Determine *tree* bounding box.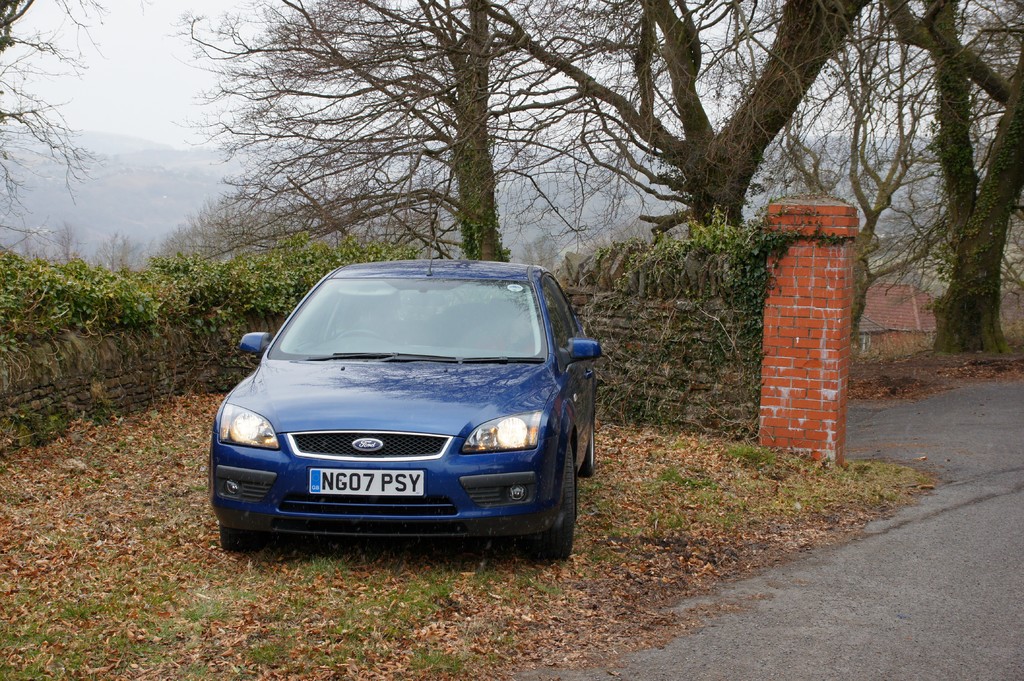
Determined: [498,0,888,237].
